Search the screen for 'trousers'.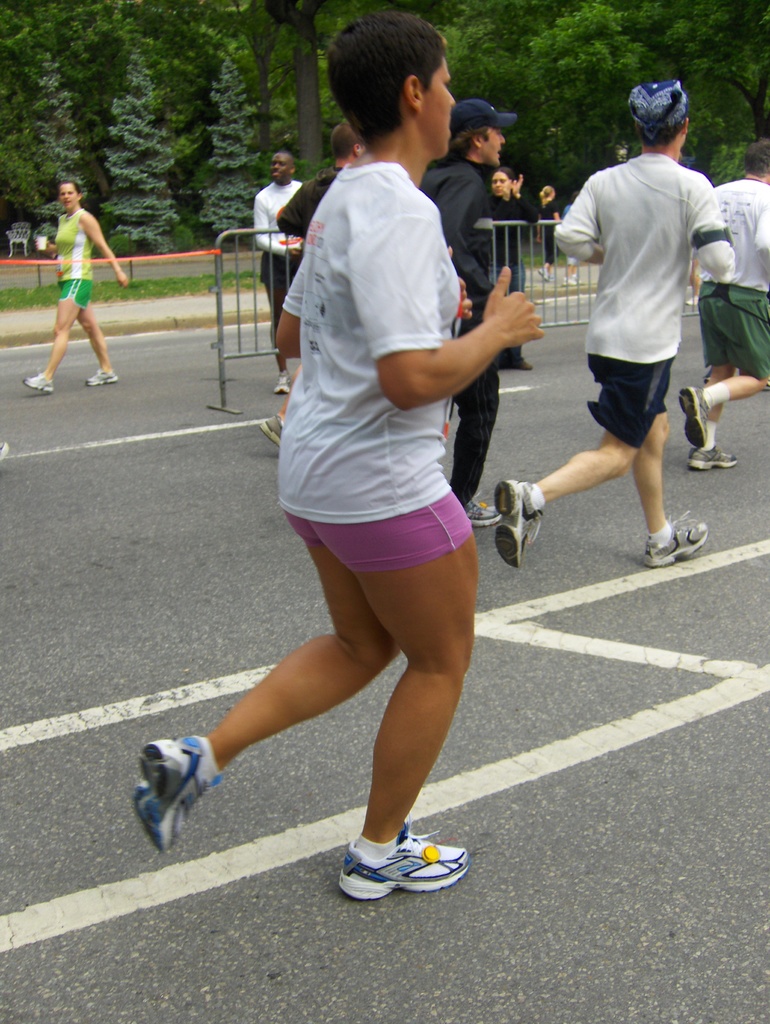
Found at crop(458, 362, 503, 512).
